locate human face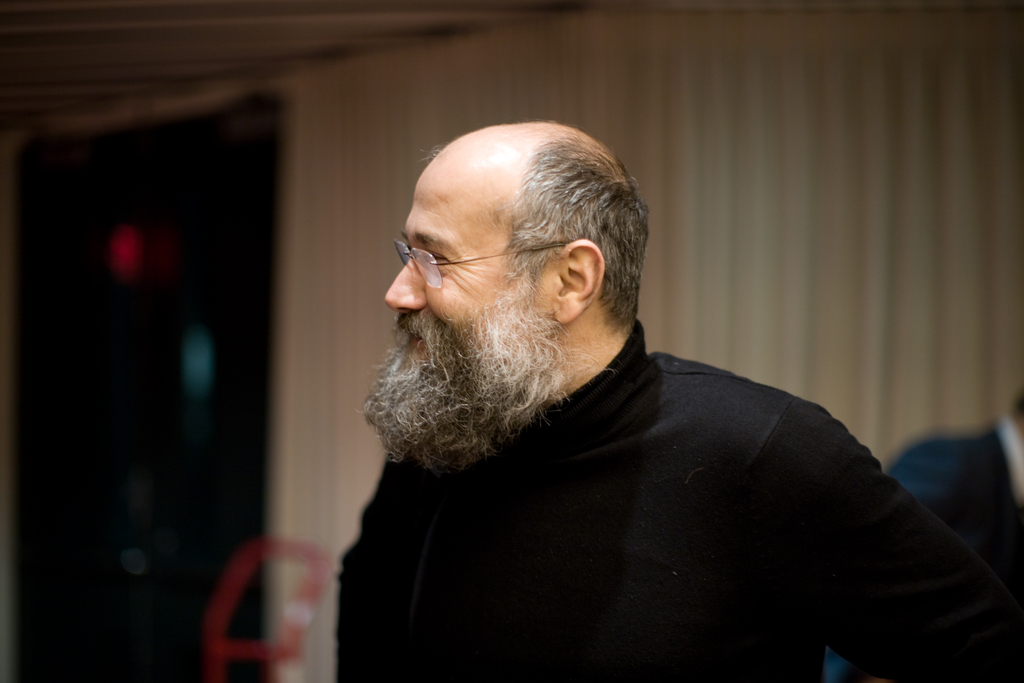
<region>388, 167, 536, 372</region>
